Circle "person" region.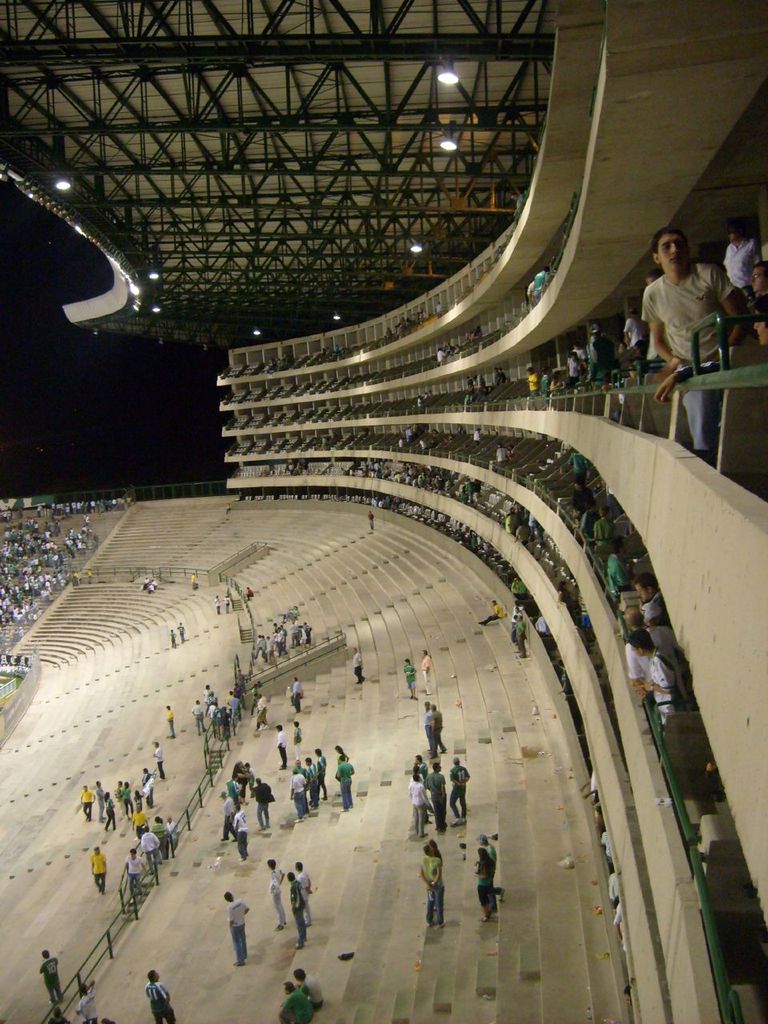
Region: <box>50,1002,67,1023</box>.
